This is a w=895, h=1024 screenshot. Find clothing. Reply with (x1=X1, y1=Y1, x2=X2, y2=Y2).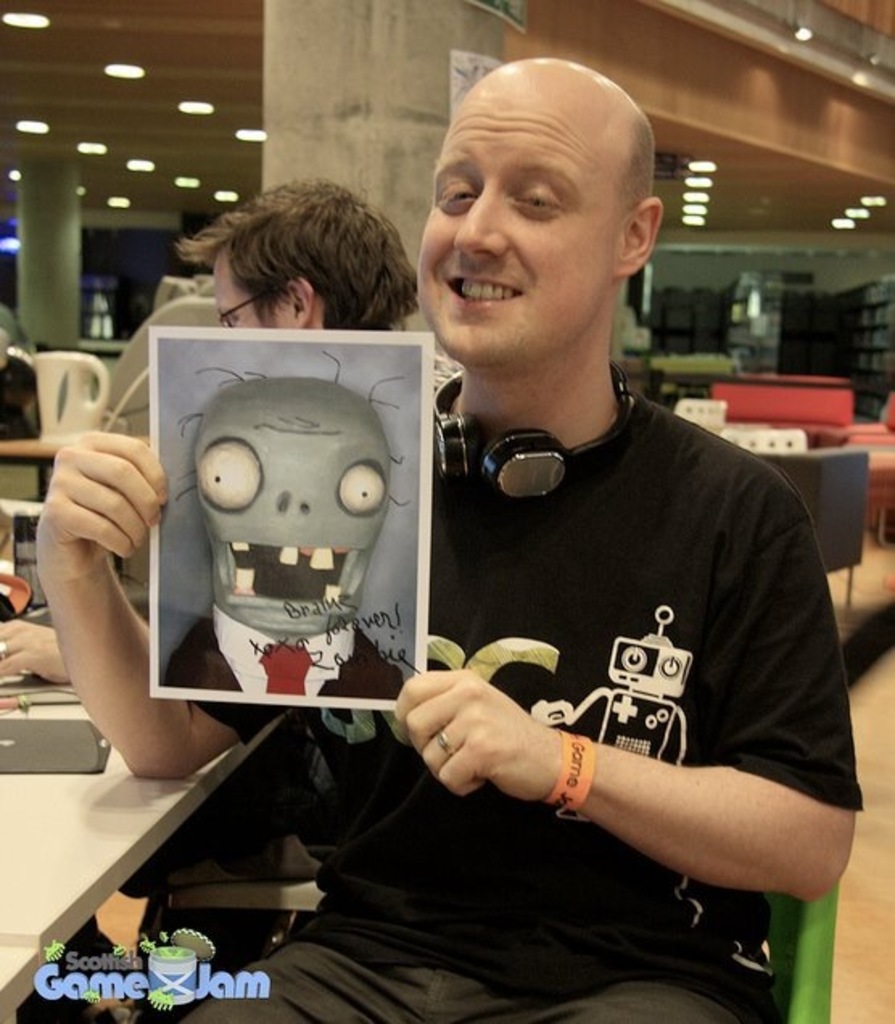
(x1=114, y1=765, x2=320, y2=1022).
